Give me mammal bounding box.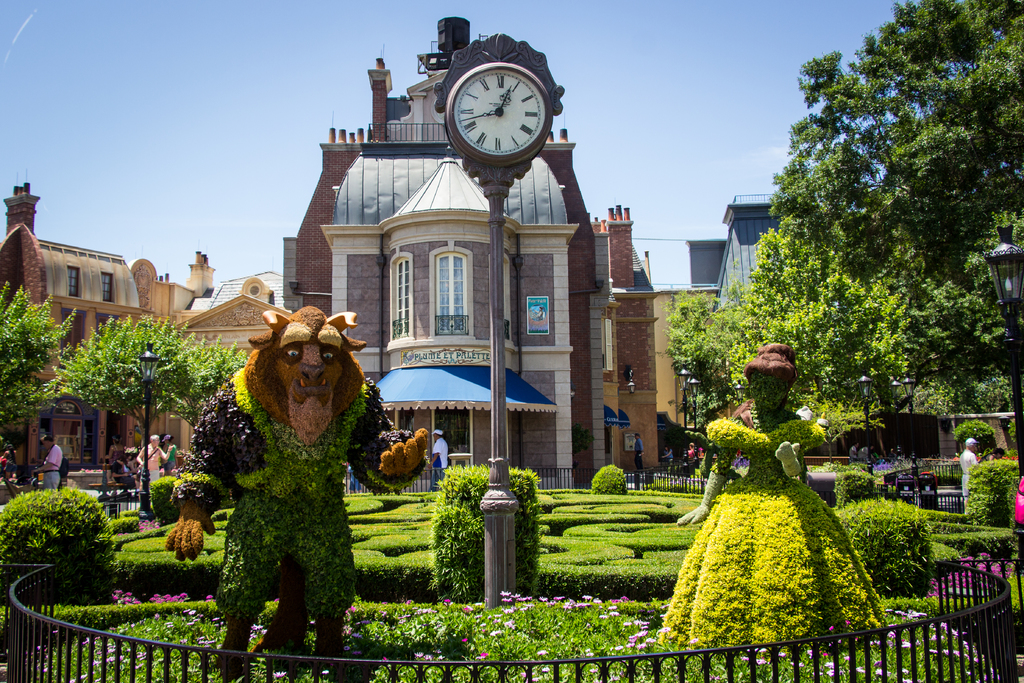
detection(861, 445, 874, 465).
